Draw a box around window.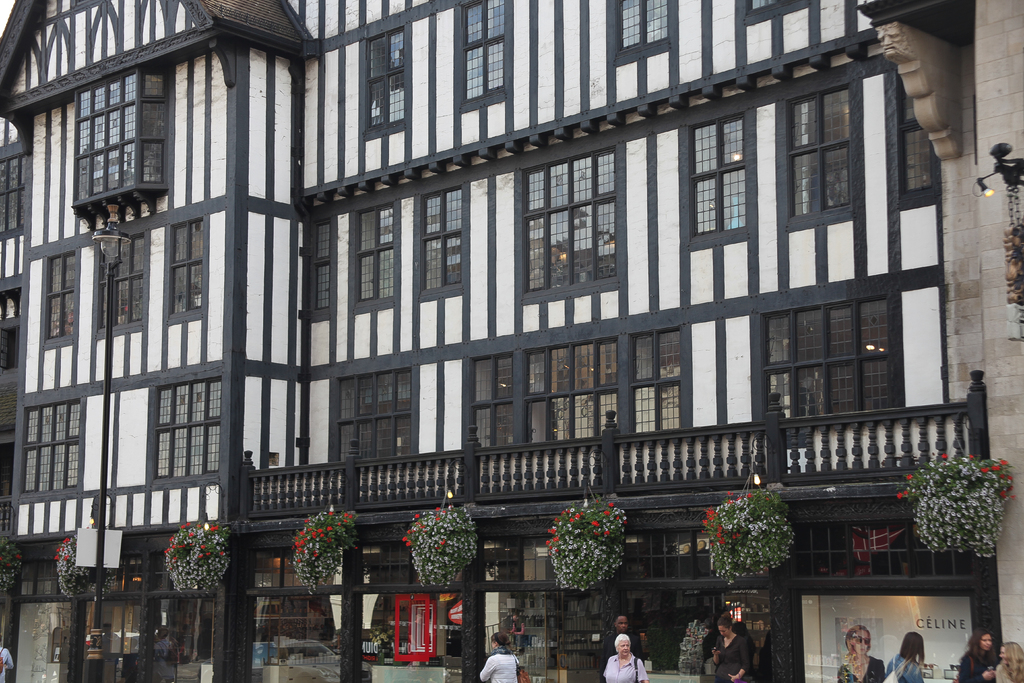
779/76/863/222.
